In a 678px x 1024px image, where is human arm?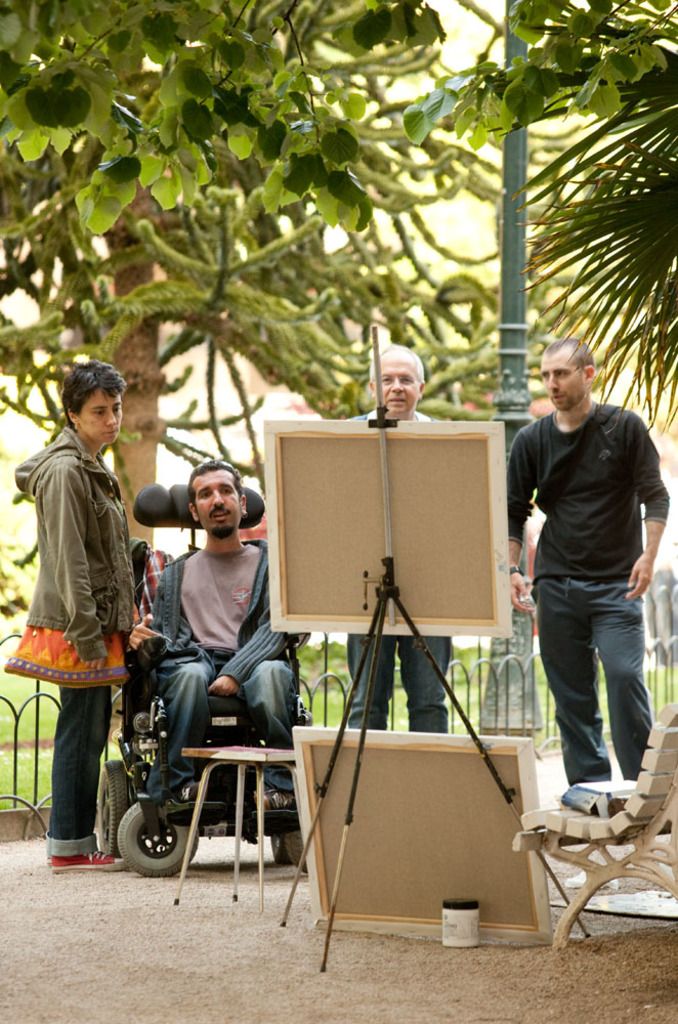
<box>44,461,104,677</box>.
